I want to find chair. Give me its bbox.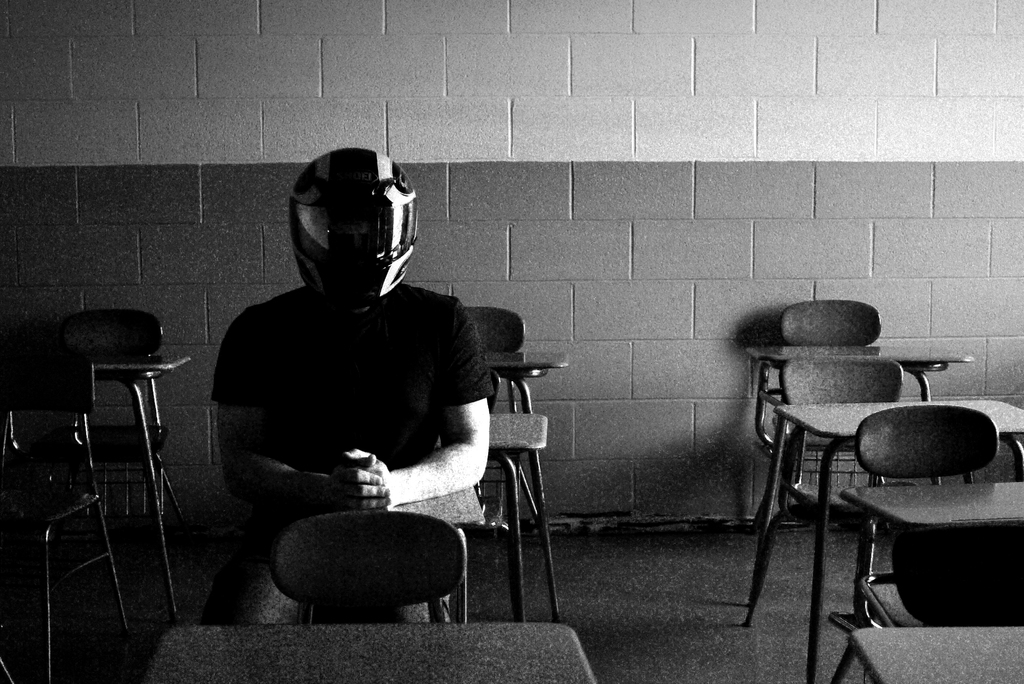
crop(65, 309, 181, 605).
